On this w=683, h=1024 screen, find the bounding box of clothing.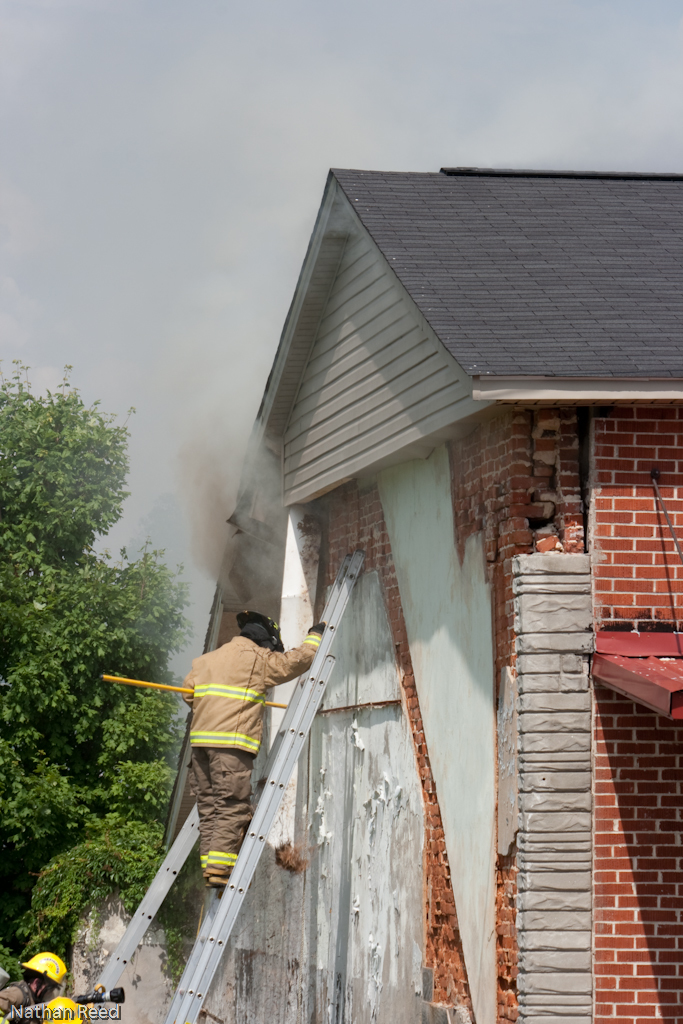
Bounding box: box(1, 1007, 26, 1019).
